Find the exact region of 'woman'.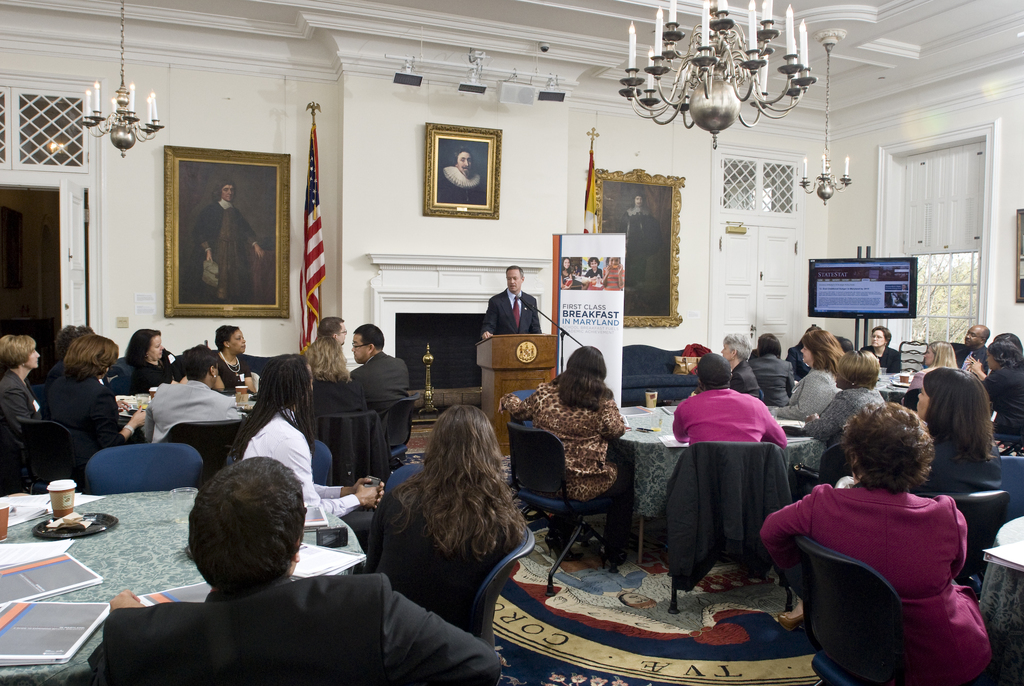
Exact region: box(801, 349, 892, 480).
